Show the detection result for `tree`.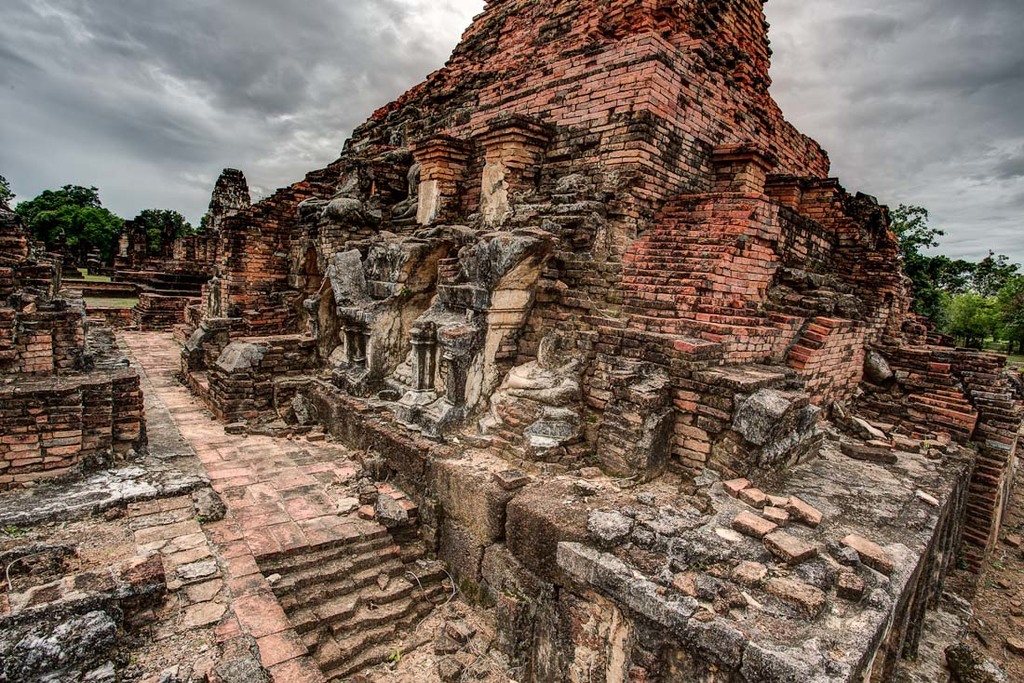
<box>125,203,183,237</box>.
